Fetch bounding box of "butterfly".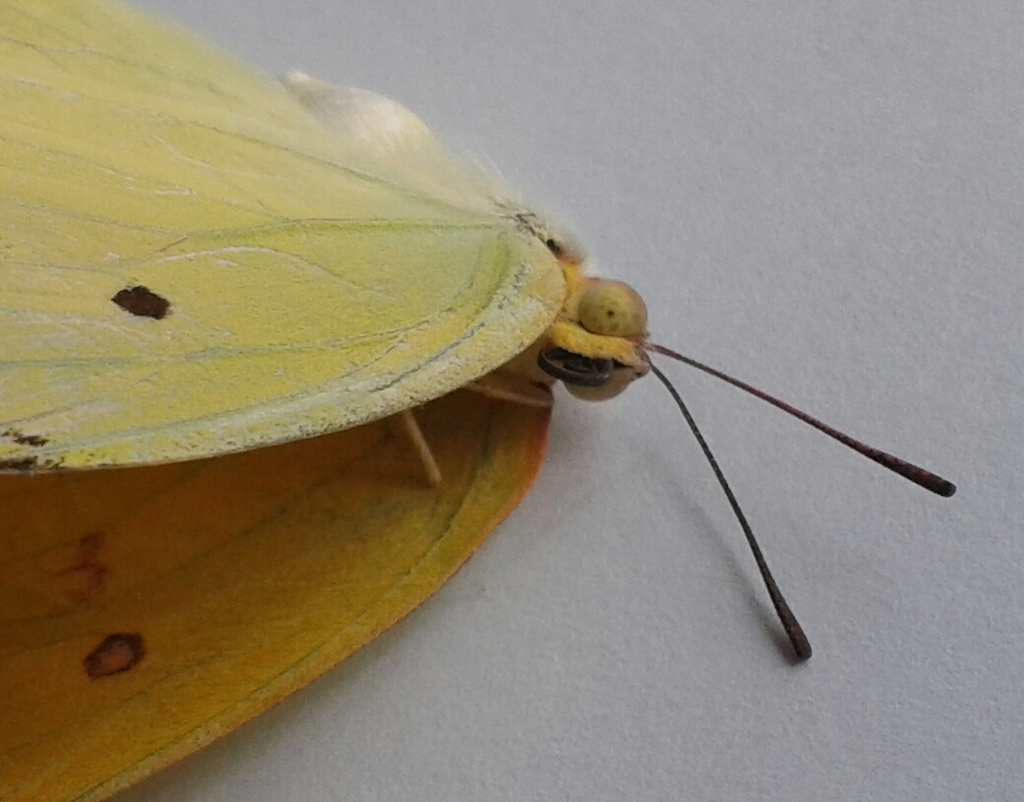
Bbox: 0,0,958,801.
